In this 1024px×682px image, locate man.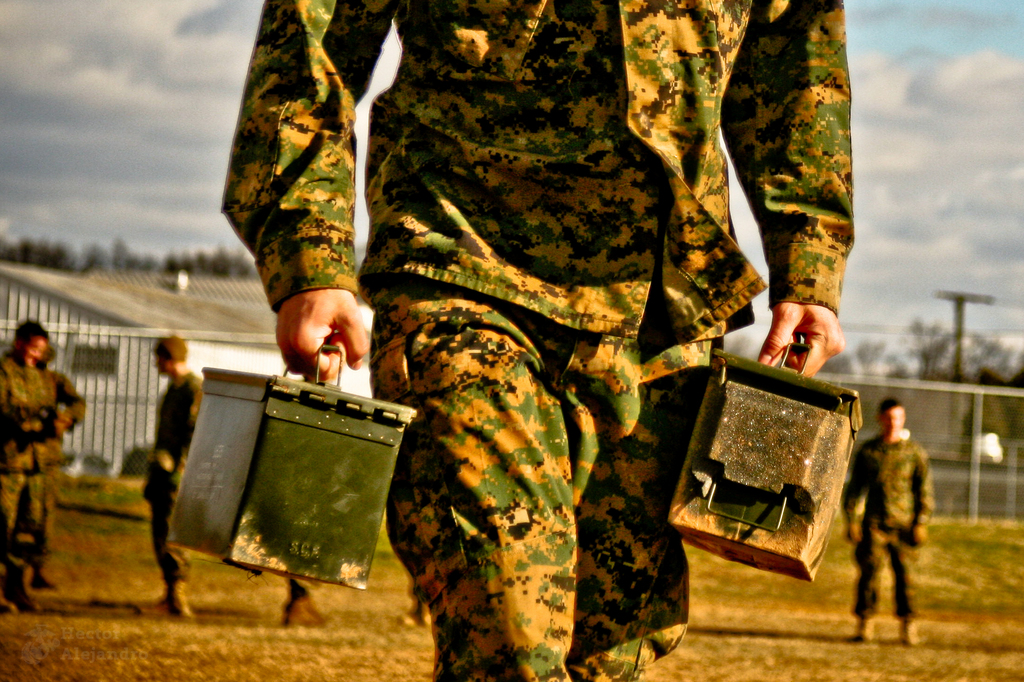
Bounding box: x1=218, y1=0, x2=851, y2=681.
